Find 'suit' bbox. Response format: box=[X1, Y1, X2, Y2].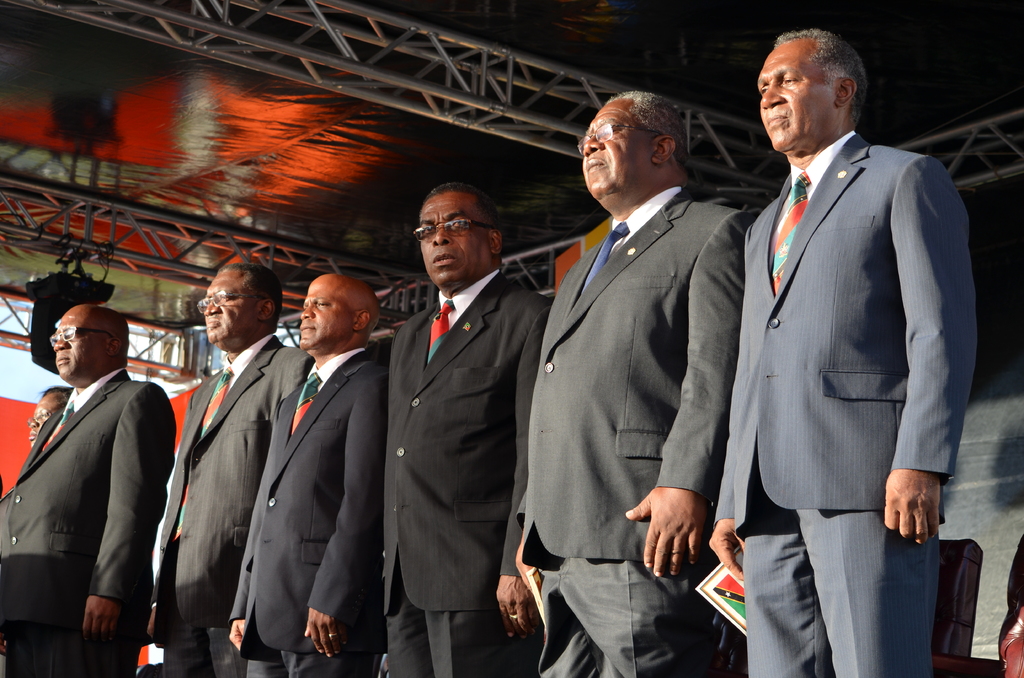
box=[150, 327, 307, 677].
